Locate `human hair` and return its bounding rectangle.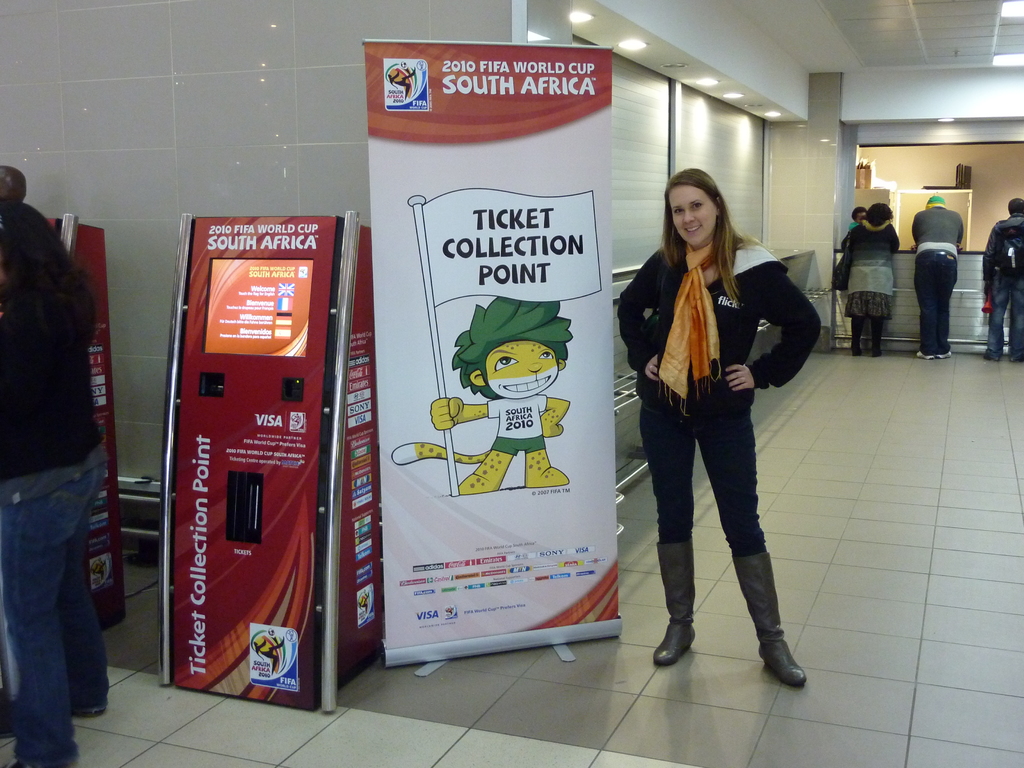
bbox(851, 204, 866, 221).
